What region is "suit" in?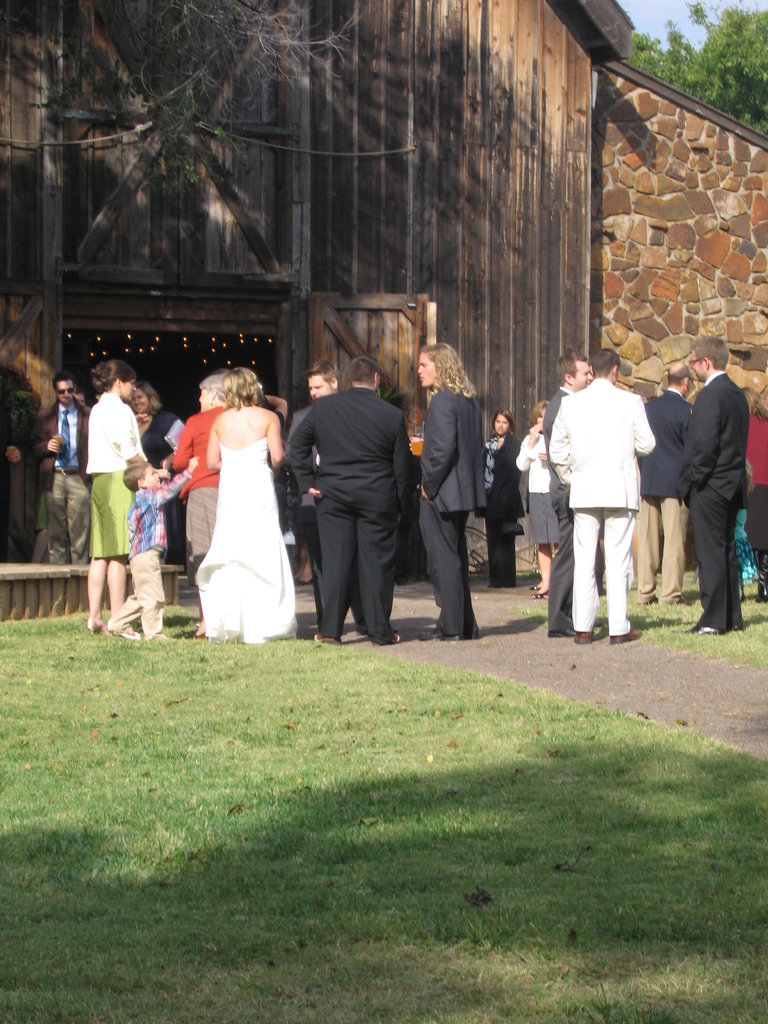
x1=550 y1=375 x2=653 y2=630.
